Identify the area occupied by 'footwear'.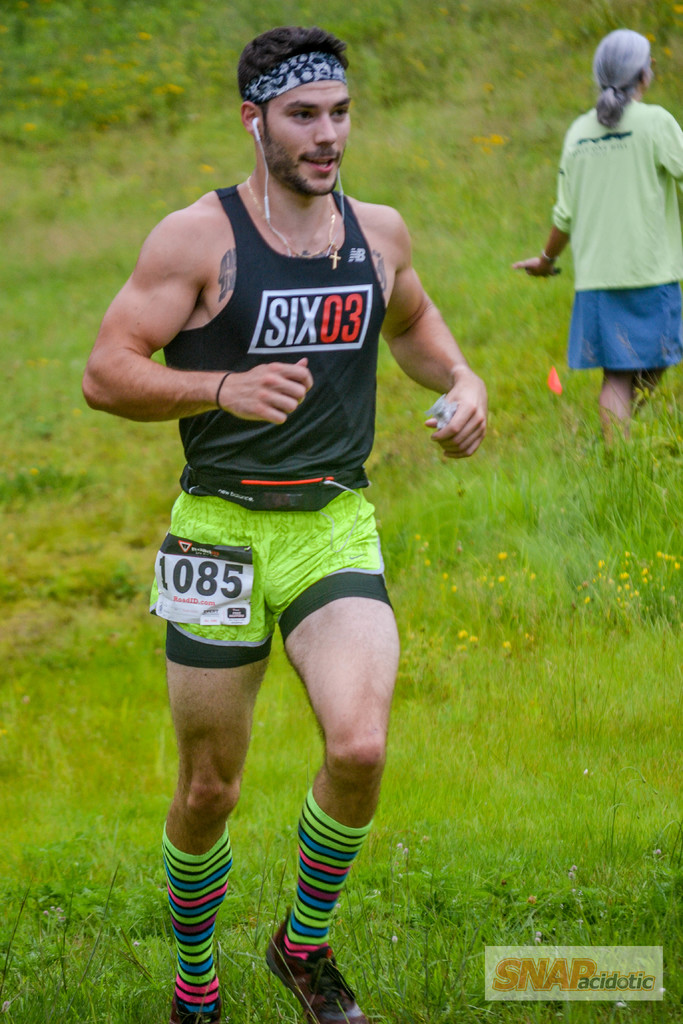
Area: crop(168, 989, 220, 1023).
